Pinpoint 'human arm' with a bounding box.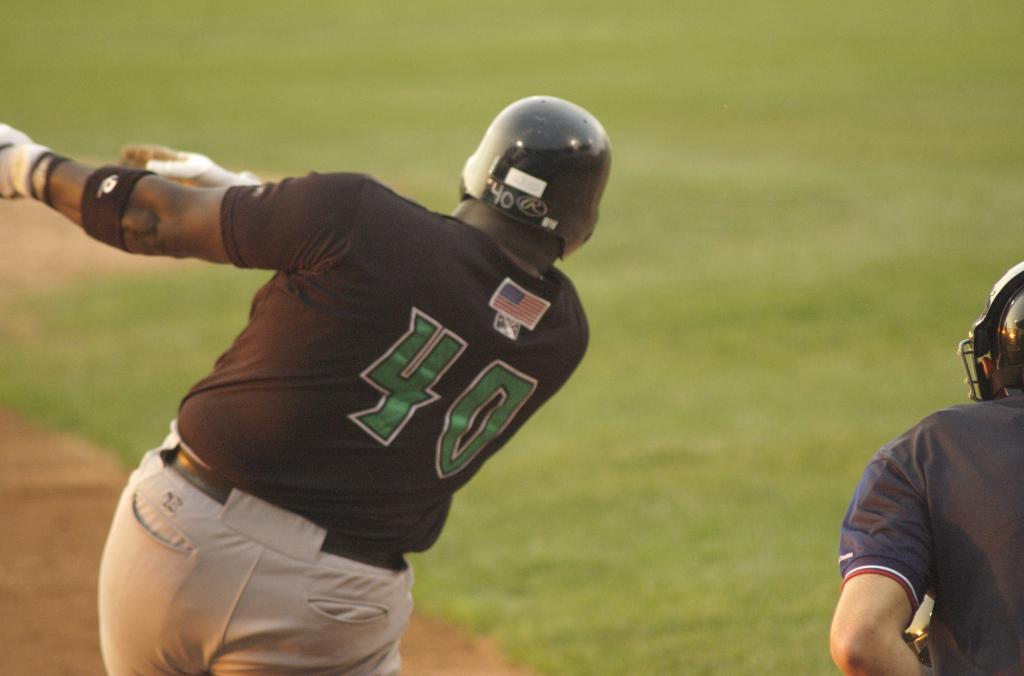
822:423:963:675.
